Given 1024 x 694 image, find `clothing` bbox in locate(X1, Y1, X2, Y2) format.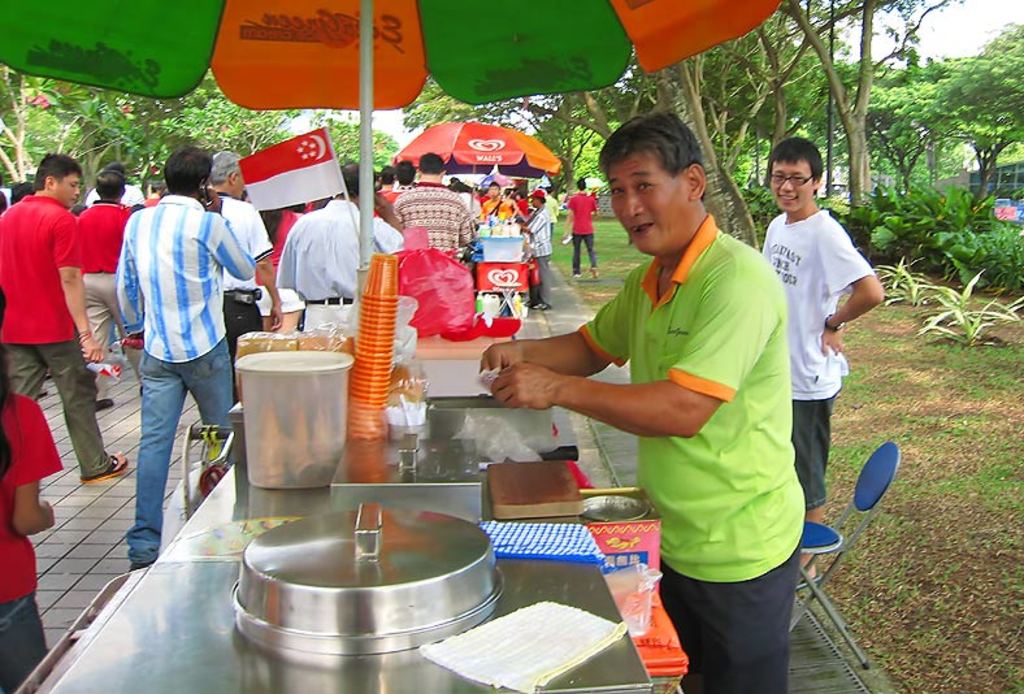
locate(567, 195, 595, 272).
